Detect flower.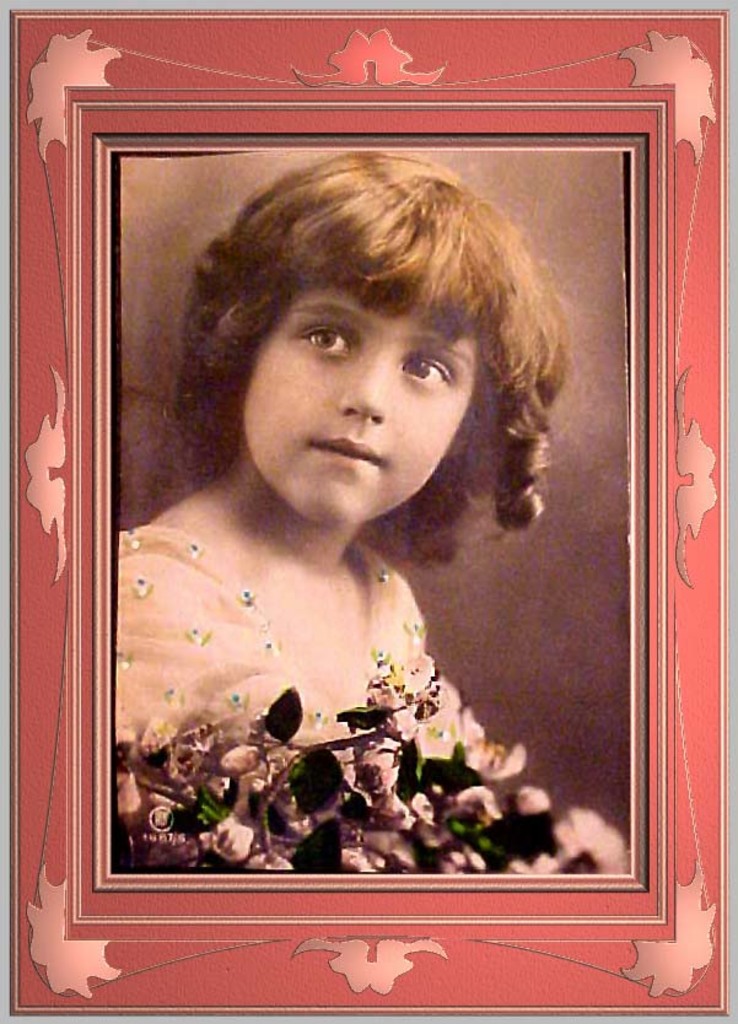
Detected at (left=550, top=803, right=627, bottom=862).
